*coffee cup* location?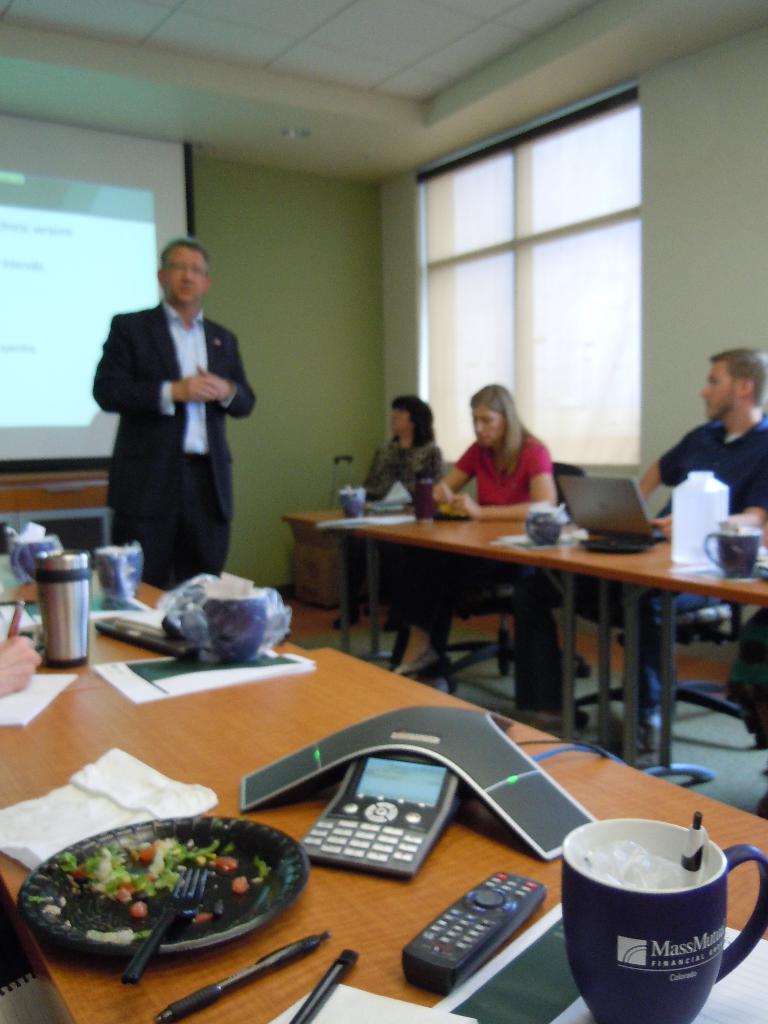
93 543 145 602
